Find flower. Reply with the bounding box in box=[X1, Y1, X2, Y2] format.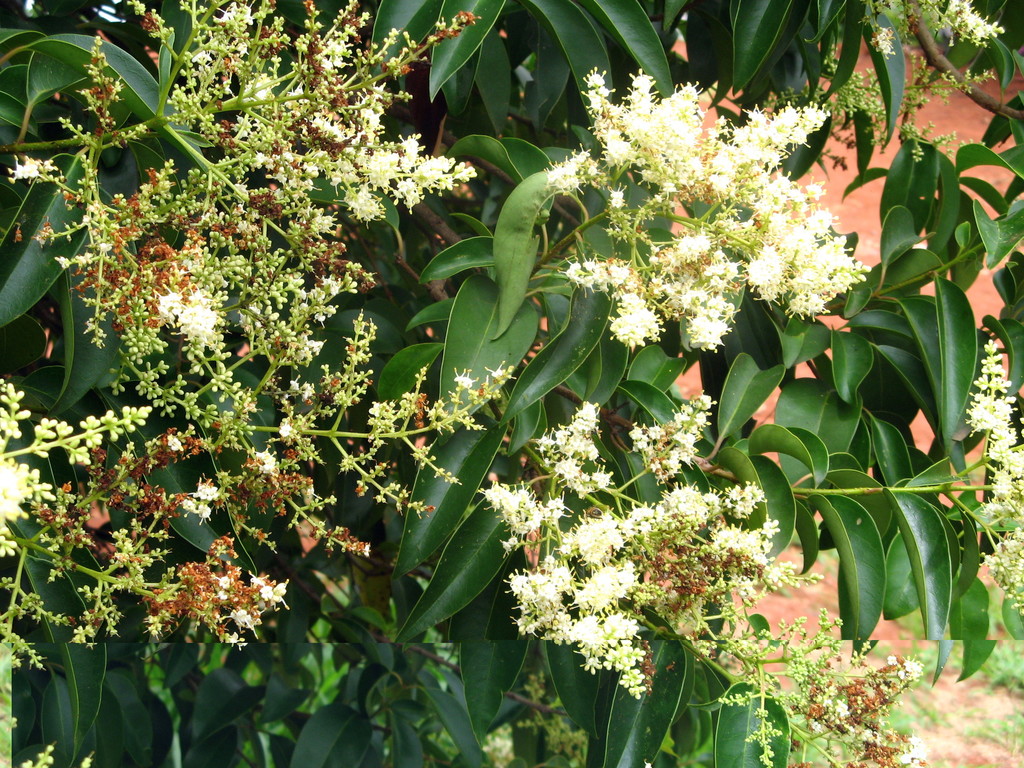
box=[544, 68, 863, 353].
